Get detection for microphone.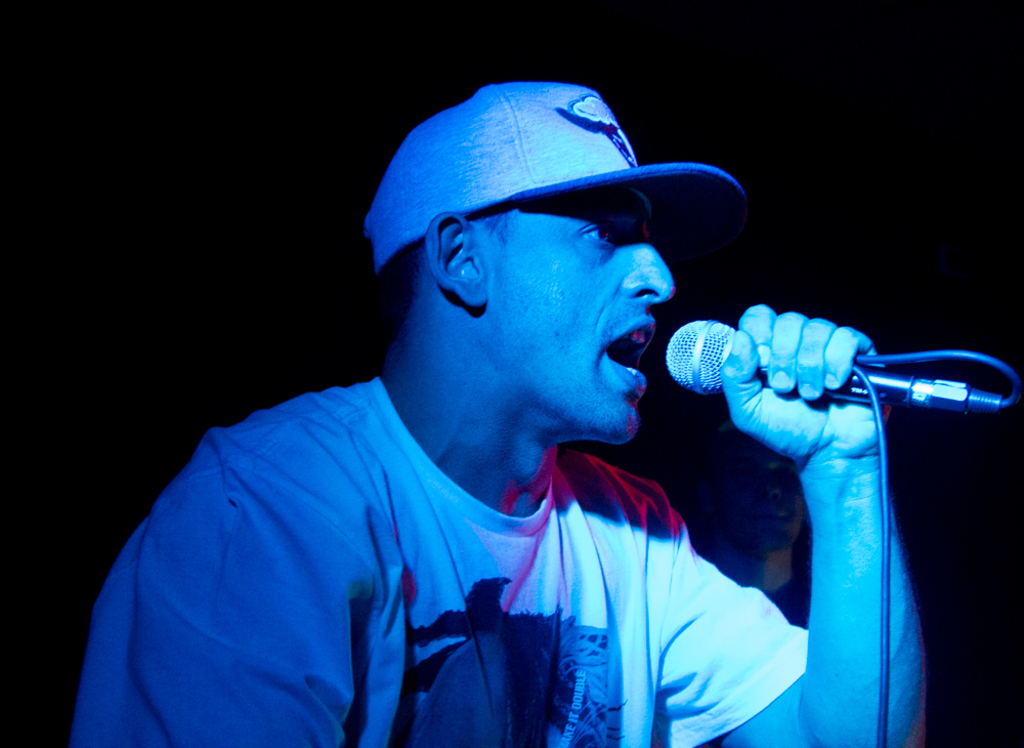
Detection: BBox(605, 309, 1015, 477).
